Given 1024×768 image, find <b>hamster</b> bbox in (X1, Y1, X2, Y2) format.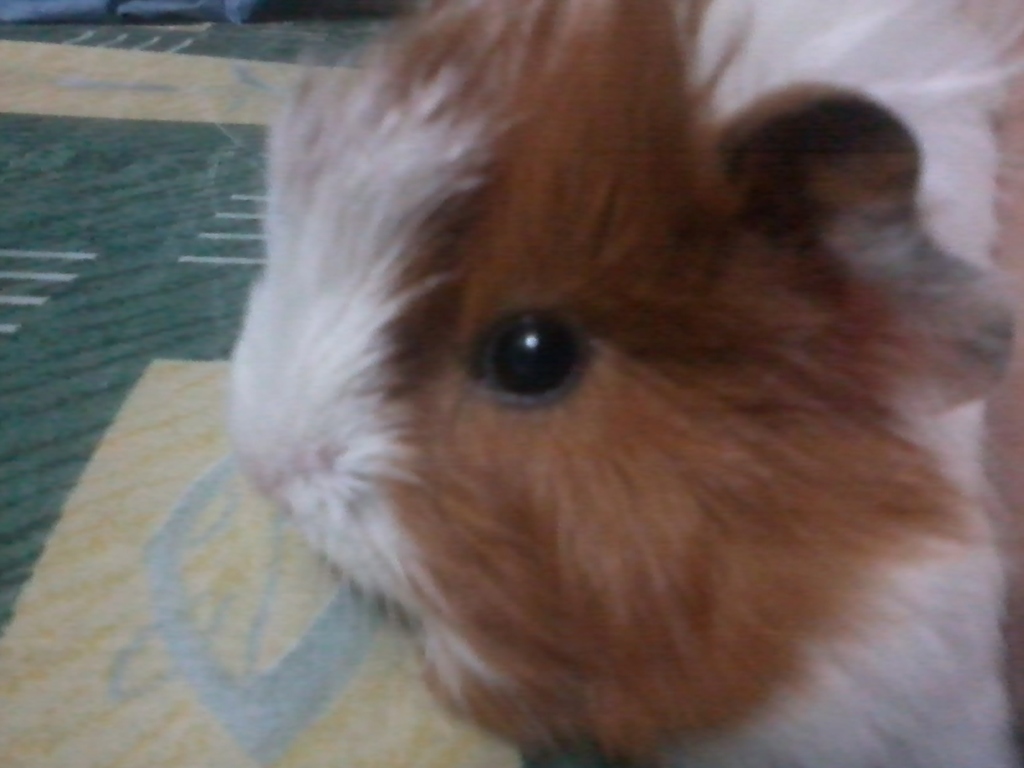
(193, 0, 1023, 767).
